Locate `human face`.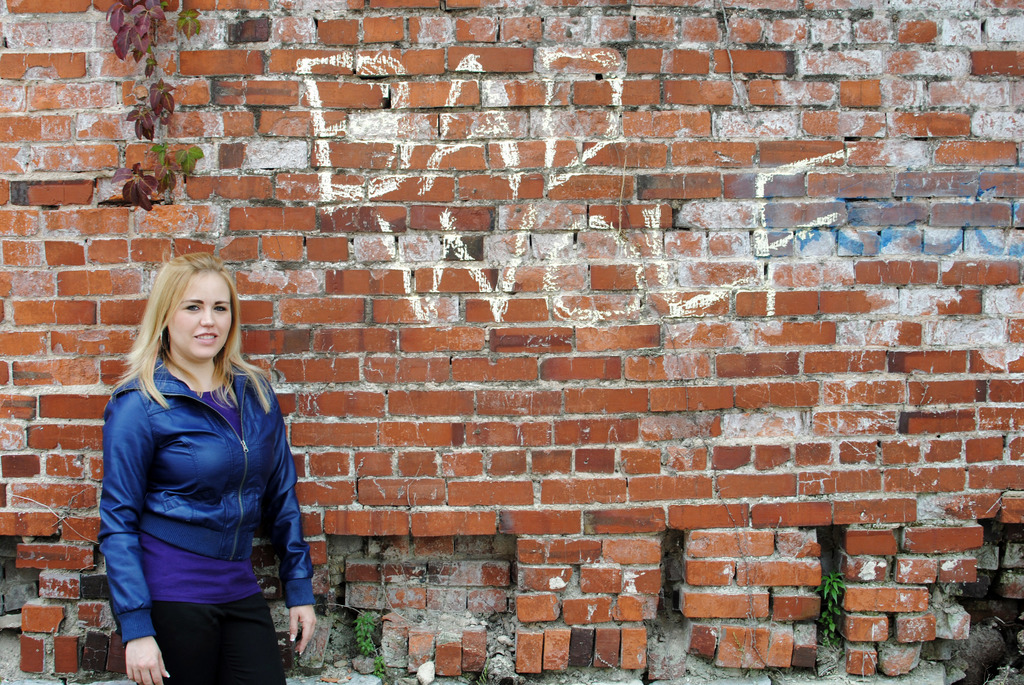
Bounding box: (164,271,232,359).
